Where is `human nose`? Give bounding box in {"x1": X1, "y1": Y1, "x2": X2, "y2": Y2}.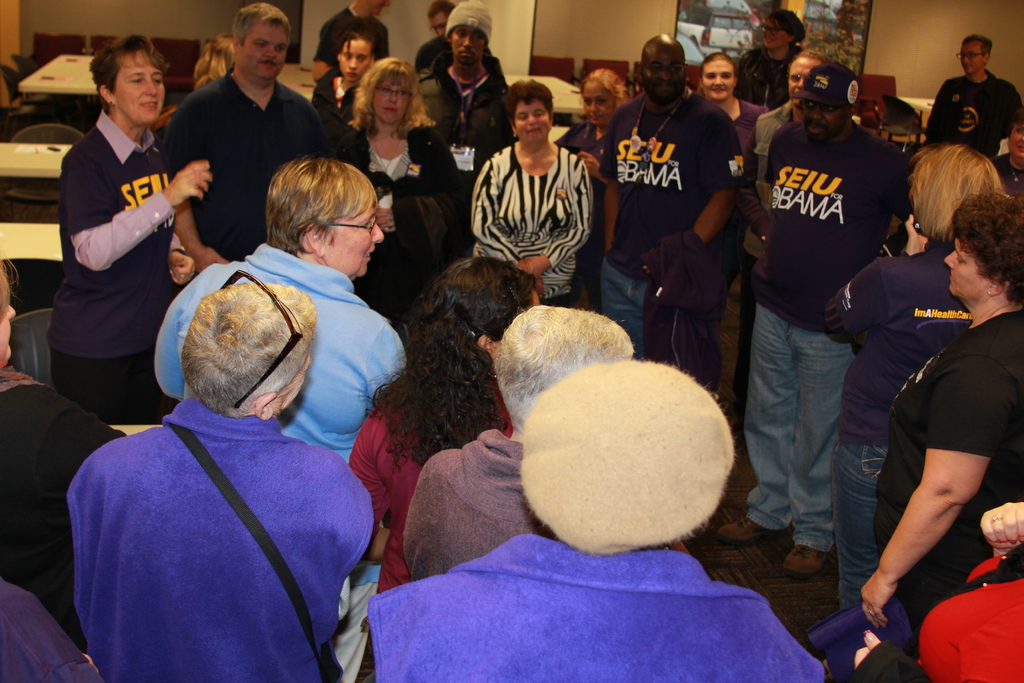
{"x1": 5, "y1": 302, "x2": 20, "y2": 322}.
